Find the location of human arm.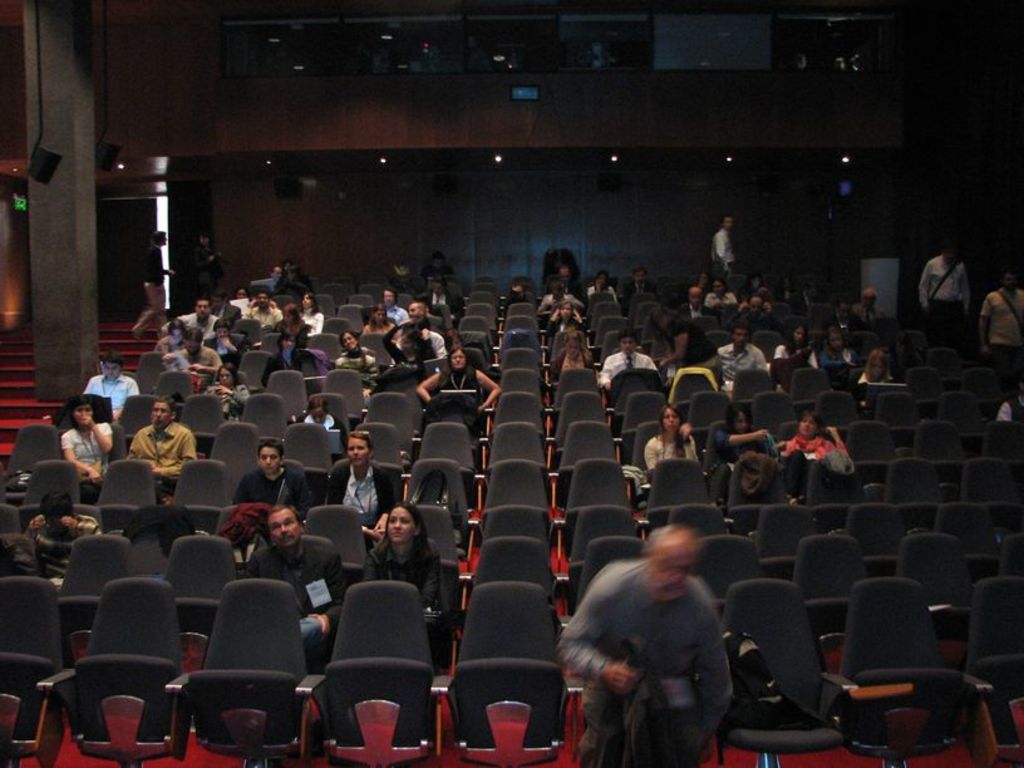
Location: box(371, 466, 399, 533).
